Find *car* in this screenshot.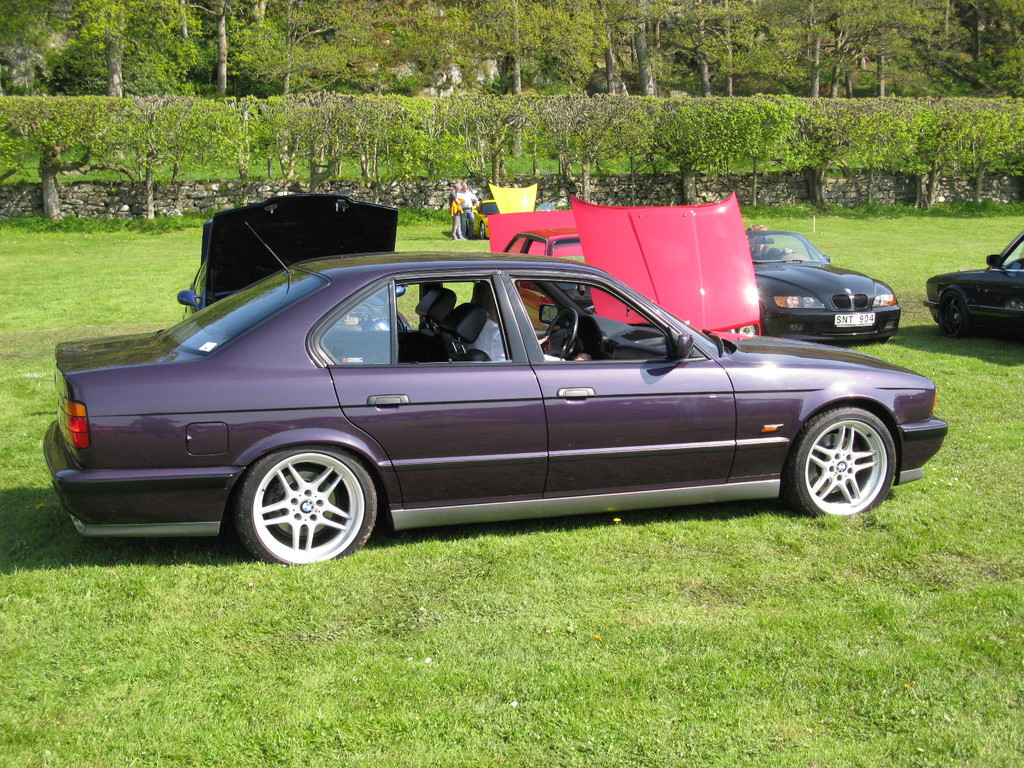
The bounding box for *car* is bbox=[923, 227, 1023, 339].
